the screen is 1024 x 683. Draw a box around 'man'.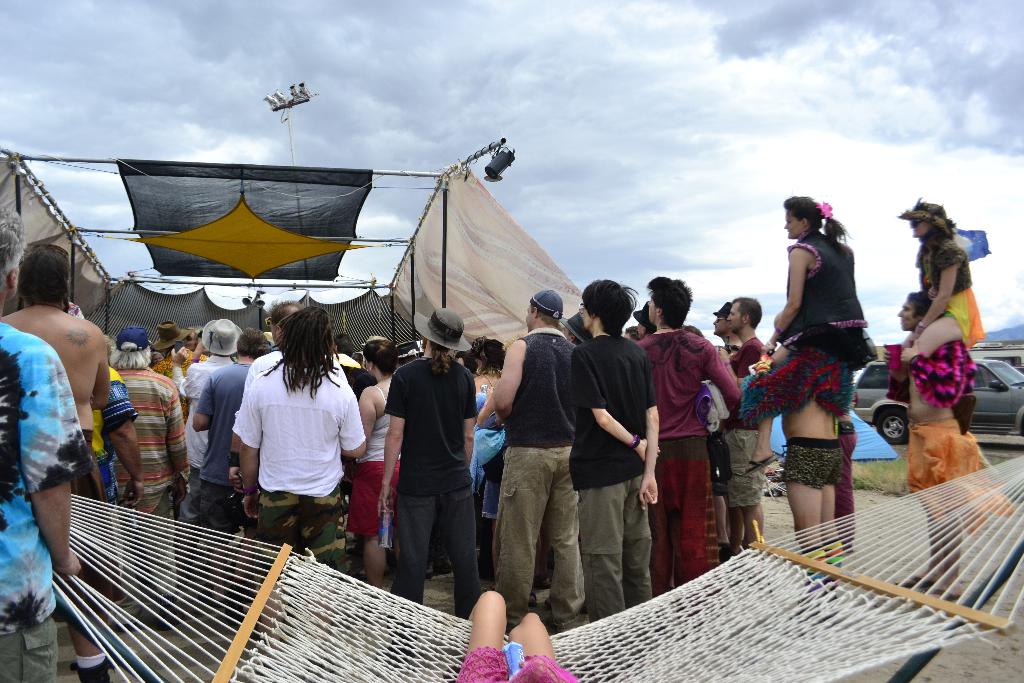
bbox=(245, 296, 301, 388).
